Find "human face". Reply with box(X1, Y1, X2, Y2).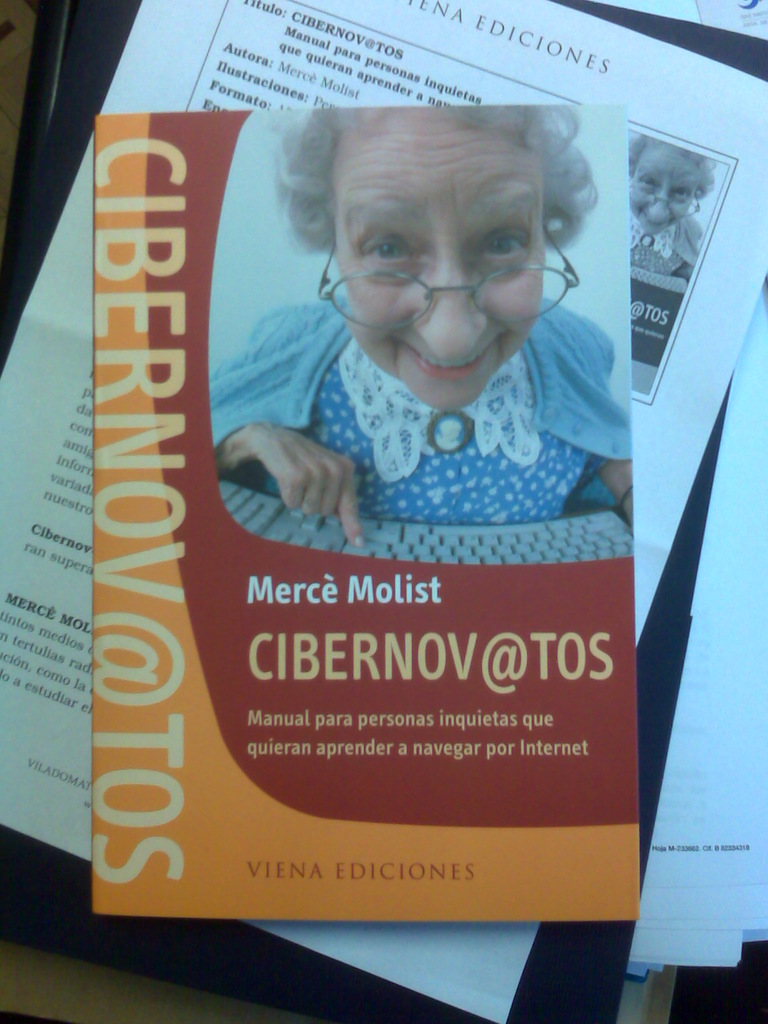
box(330, 113, 552, 410).
